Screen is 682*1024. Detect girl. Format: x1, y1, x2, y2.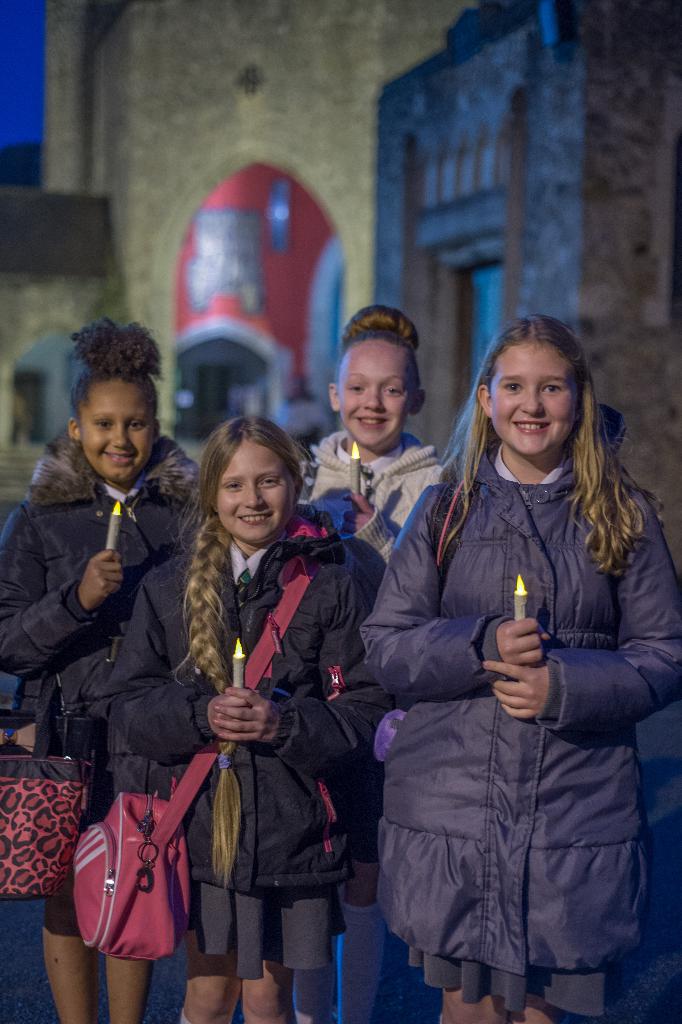
368, 316, 681, 1023.
